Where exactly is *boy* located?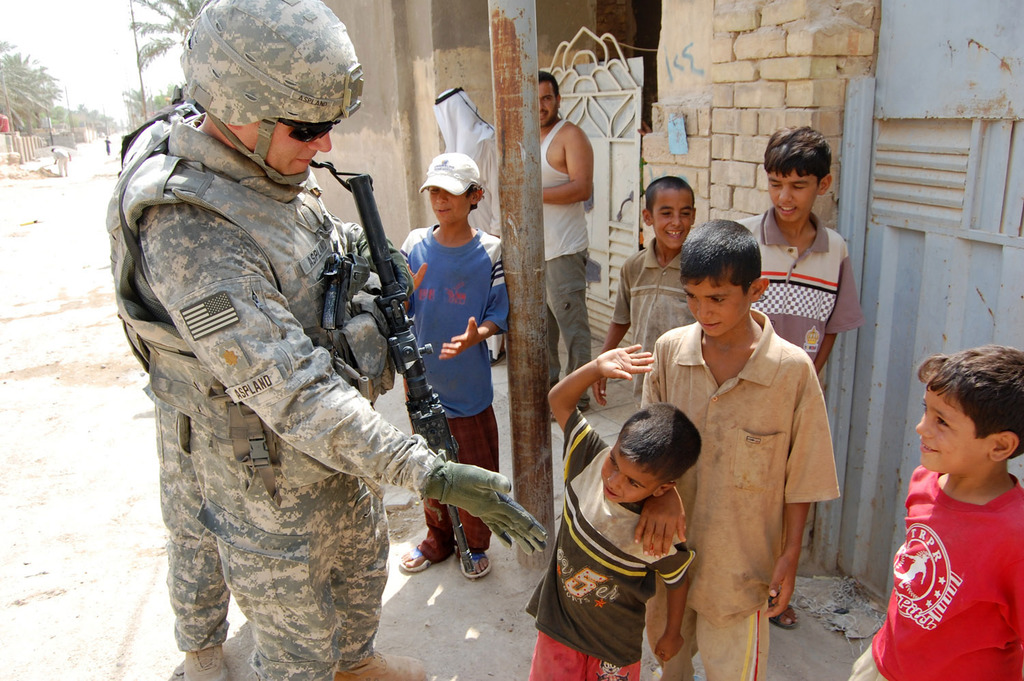
Its bounding box is crop(400, 154, 509, 581).
